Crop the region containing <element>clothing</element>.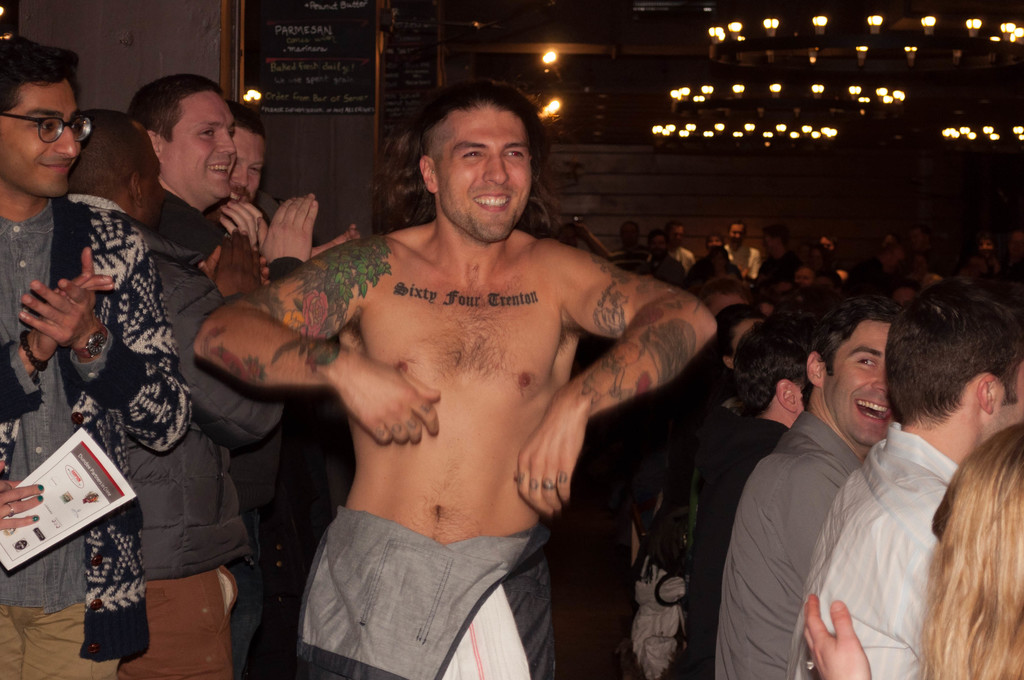
Crop region: l=718, t=410, r=868, b=679.
